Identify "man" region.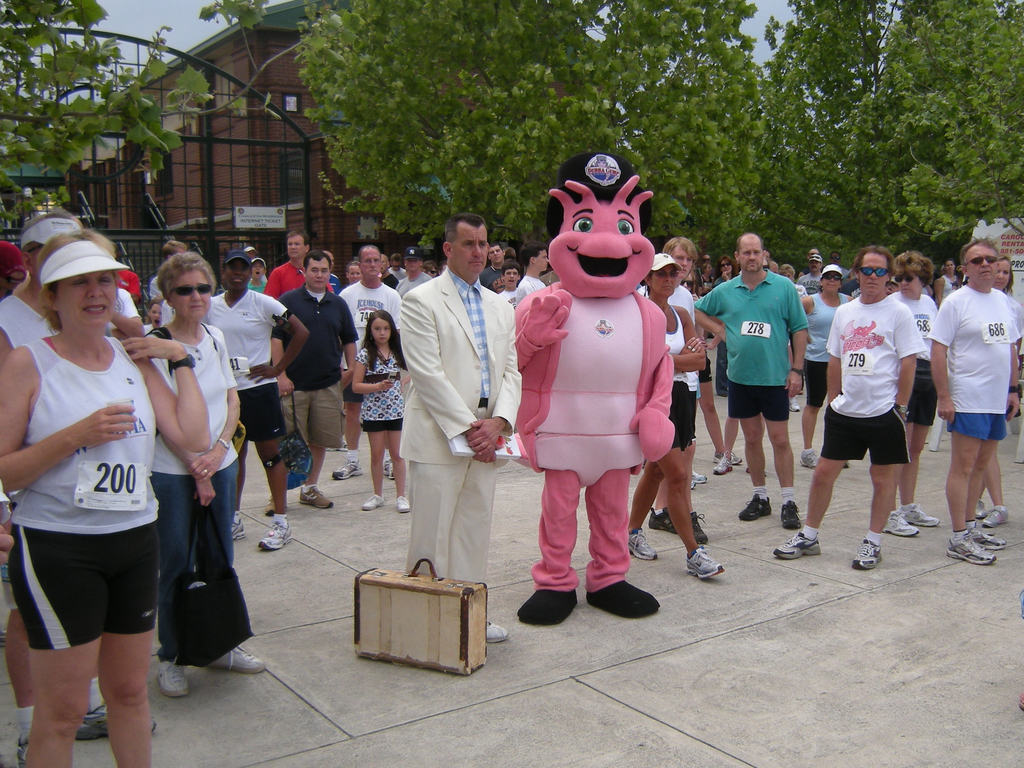
Region: 689,236,810,532.
